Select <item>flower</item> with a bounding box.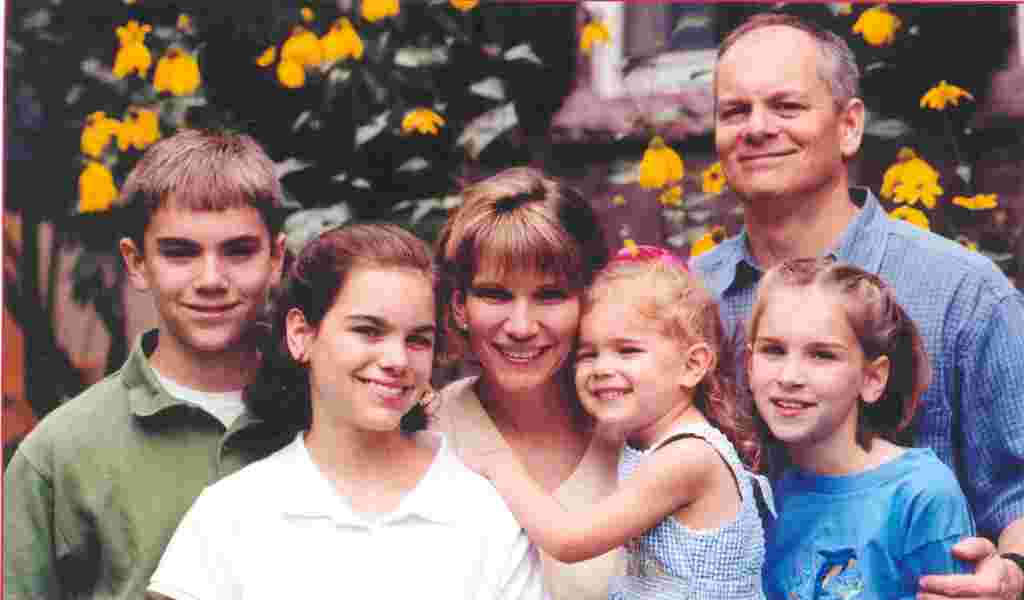
detection(919, 81, 970, 111).
